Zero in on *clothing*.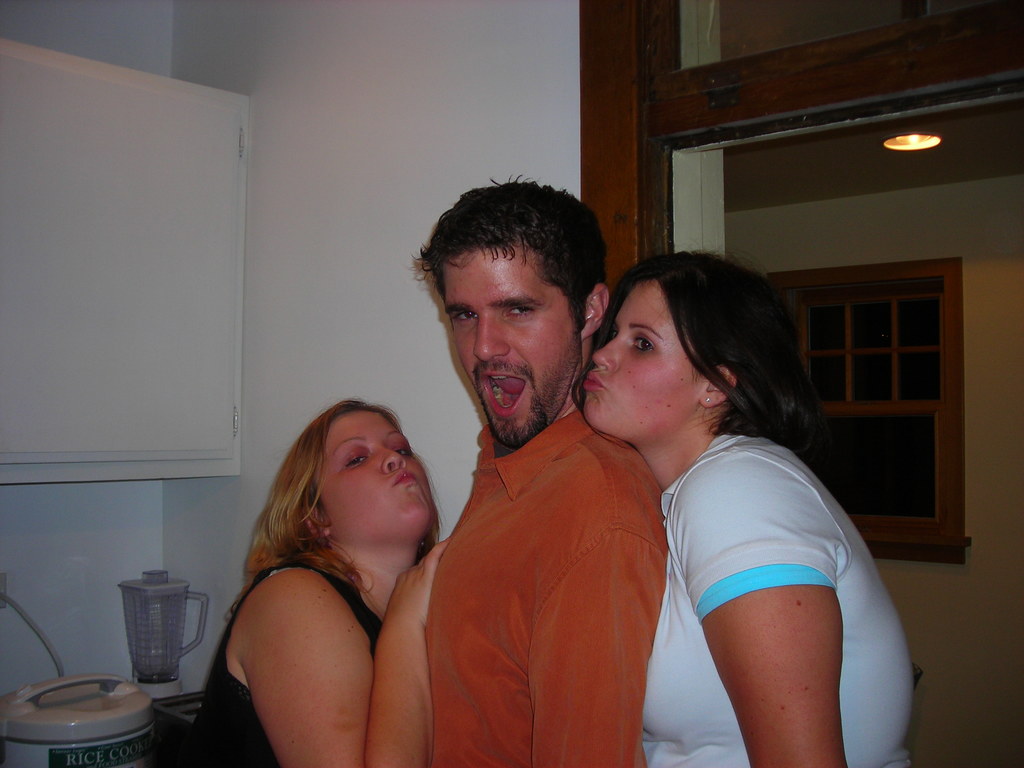
Zeroed in: (x1=401, y1=352, x2=688, y2=760).
